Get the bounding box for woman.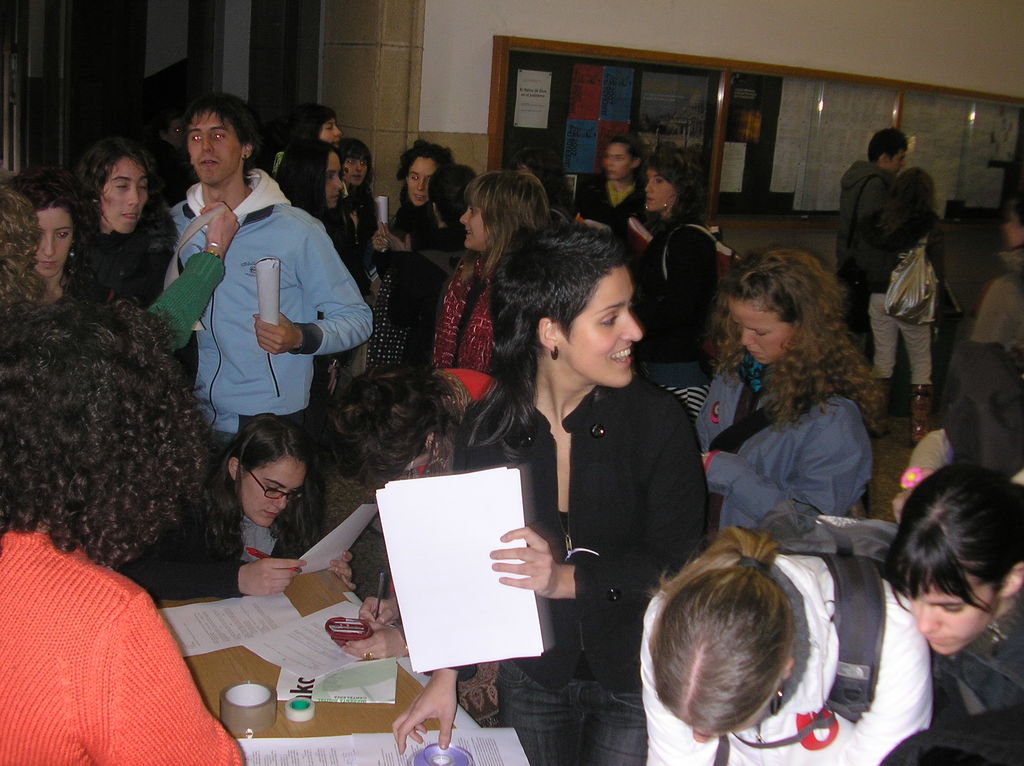
[861, 170, 958, 437].
